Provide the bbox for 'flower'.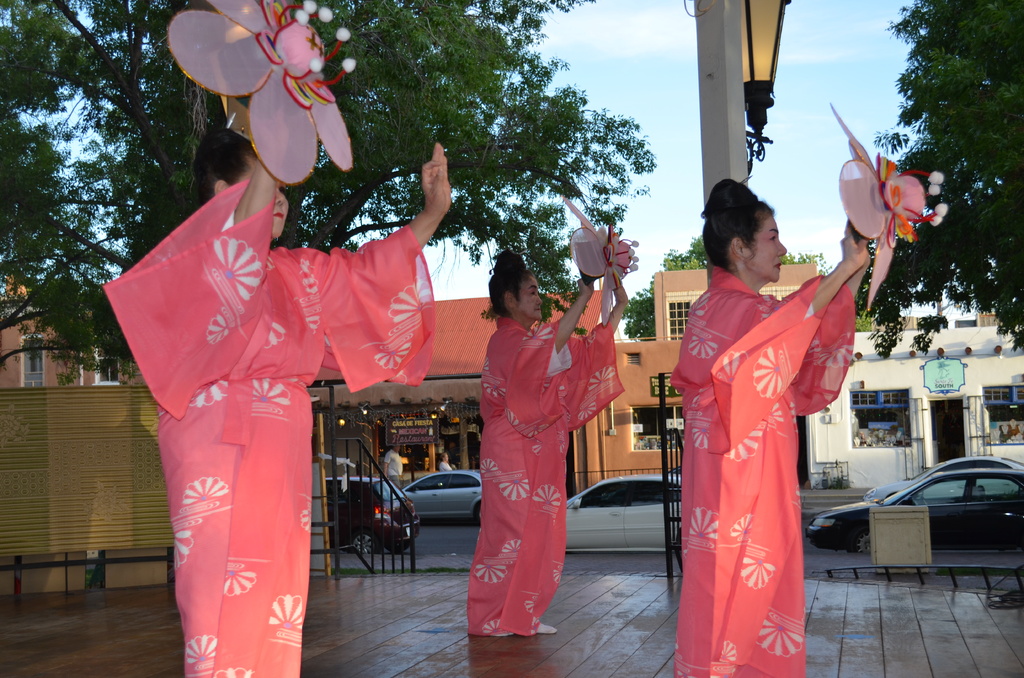
bbox(830, 101, 948, 316).
